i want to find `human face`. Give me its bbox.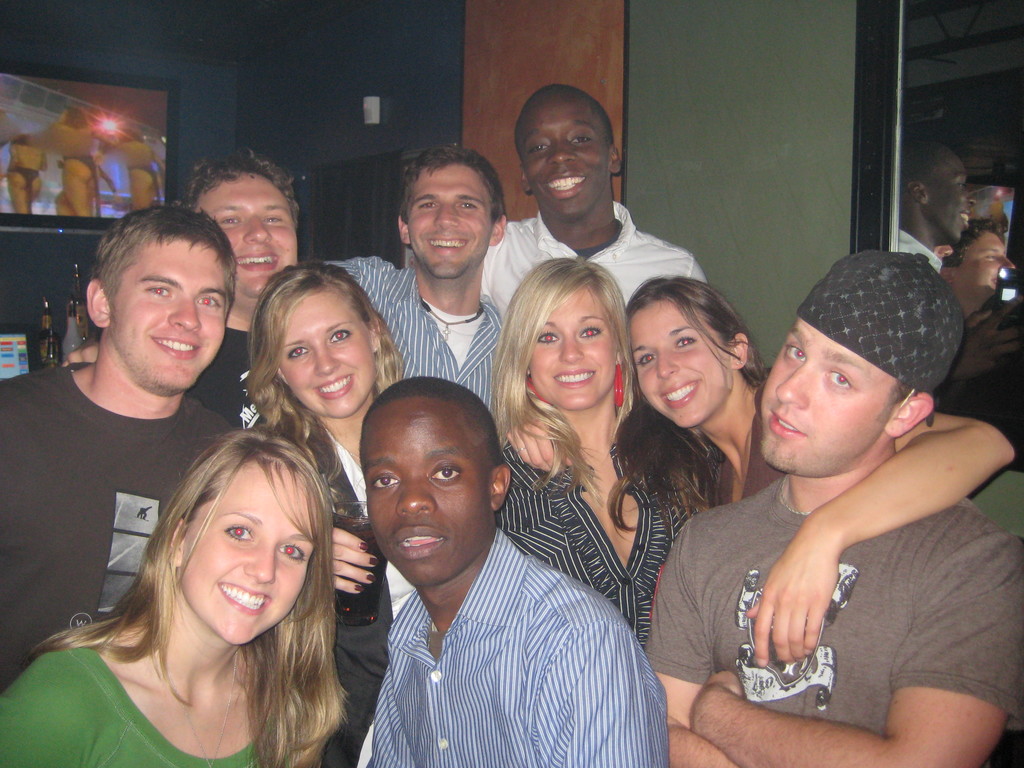
(765, 317, 900, 468).
